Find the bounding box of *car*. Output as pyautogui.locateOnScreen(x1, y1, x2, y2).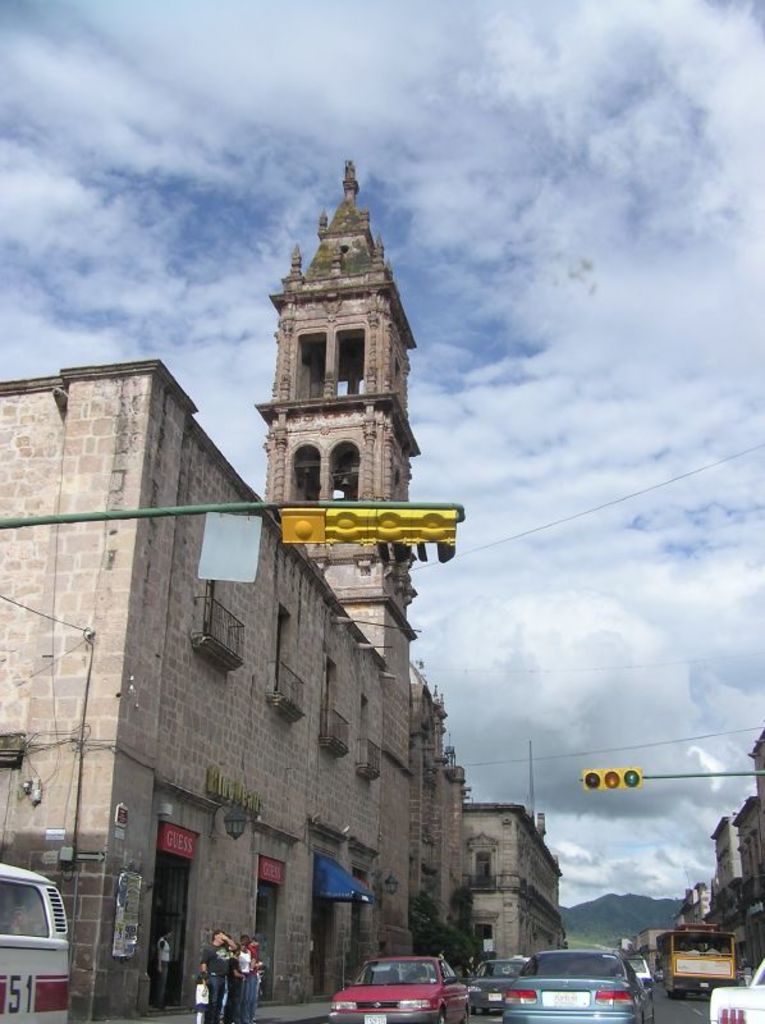
pyautogui.locateOnScreen(455, 956, 513, 1014).
